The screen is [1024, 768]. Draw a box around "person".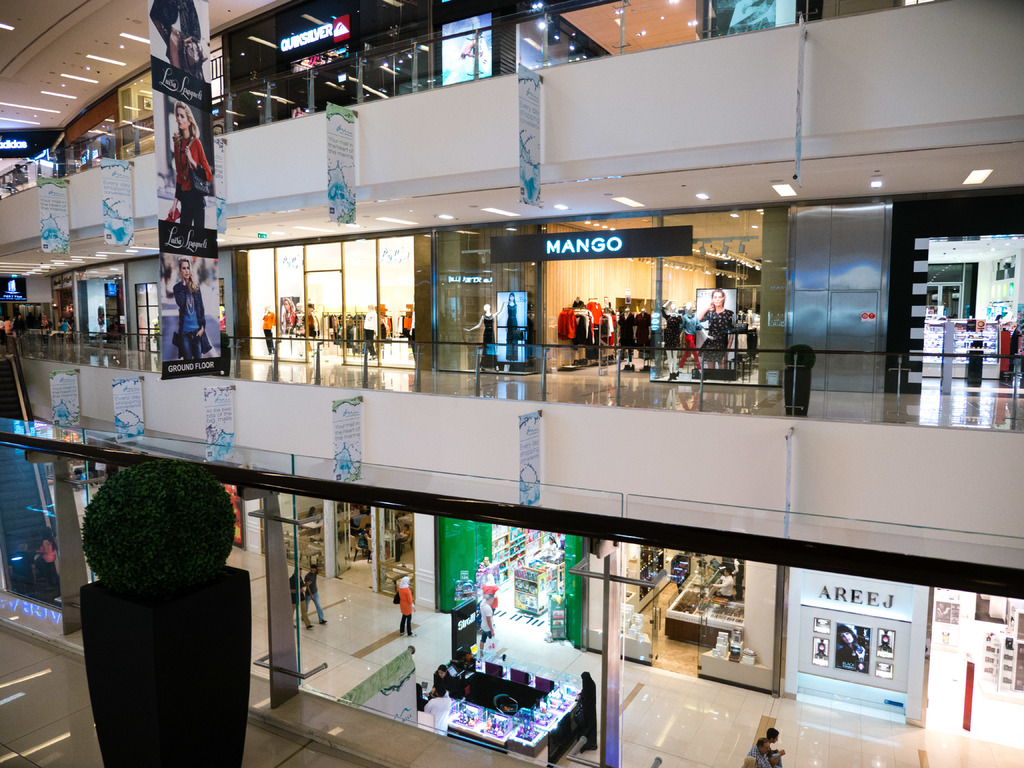
(150,259,207,380).
